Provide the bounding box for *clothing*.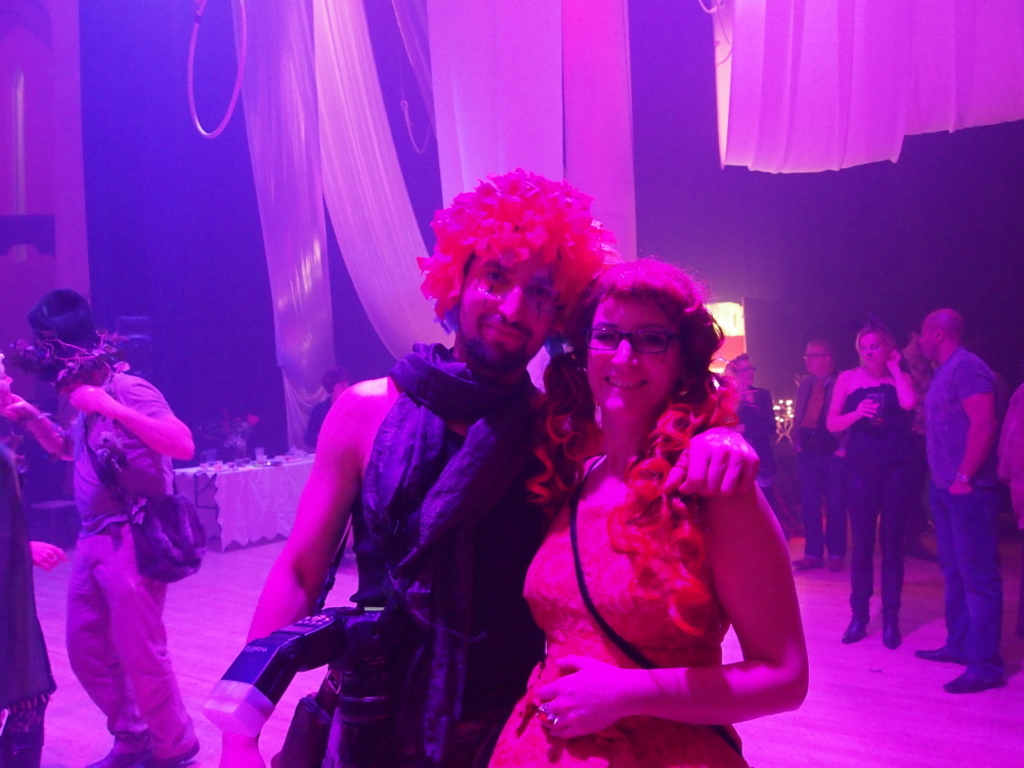
crop(62, 362, 207, 761).
